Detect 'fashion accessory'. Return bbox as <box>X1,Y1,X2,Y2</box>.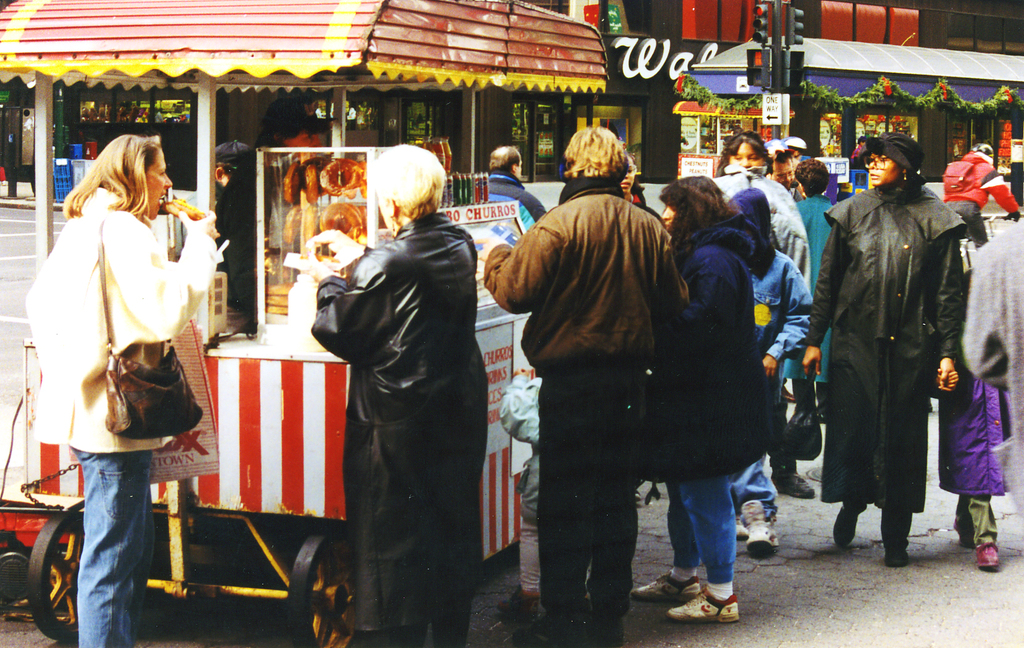
<box>956,521,974,549</box>.
